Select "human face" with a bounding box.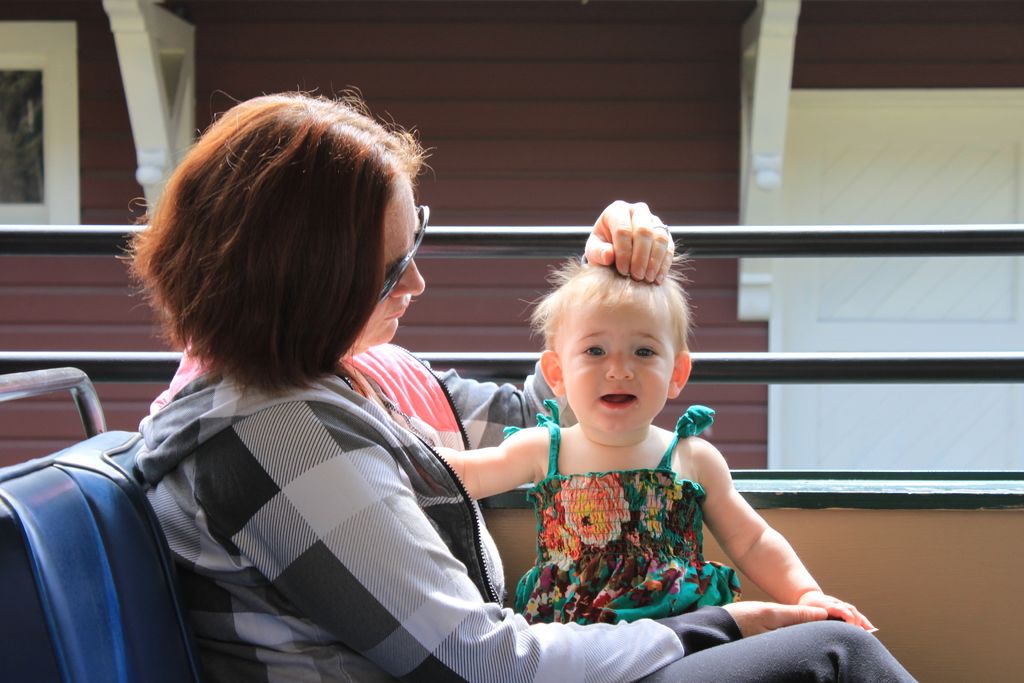
[353, 180, 428, 345].
